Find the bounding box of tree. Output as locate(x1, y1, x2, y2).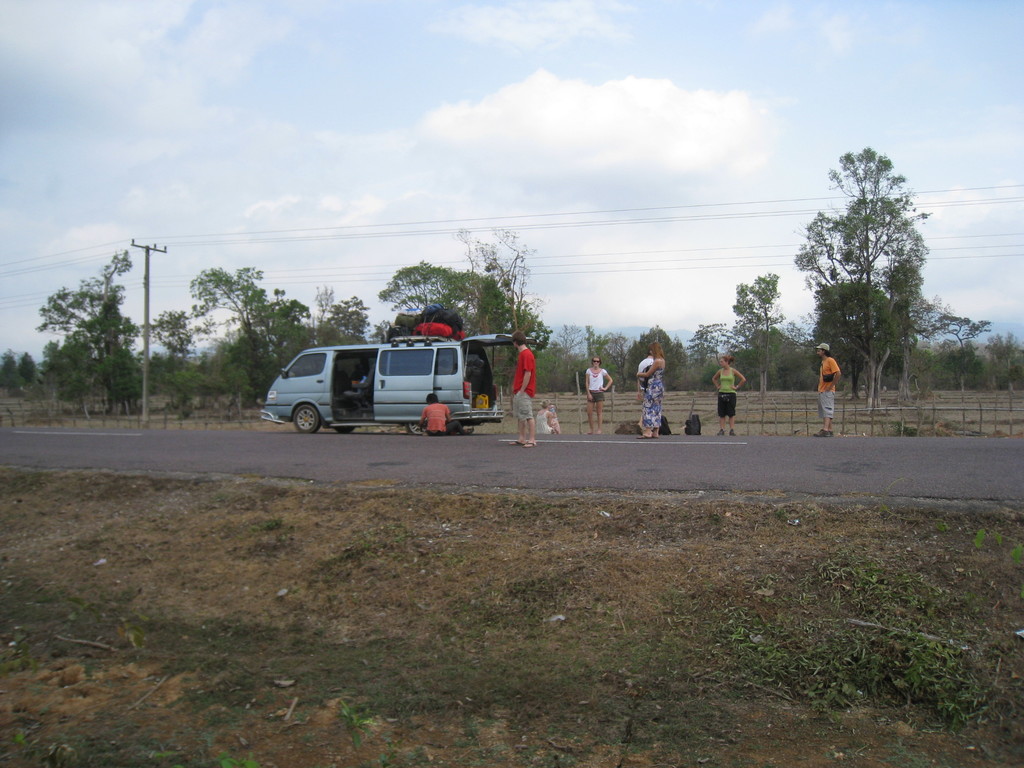
locate(145, 299, 212, 427).
